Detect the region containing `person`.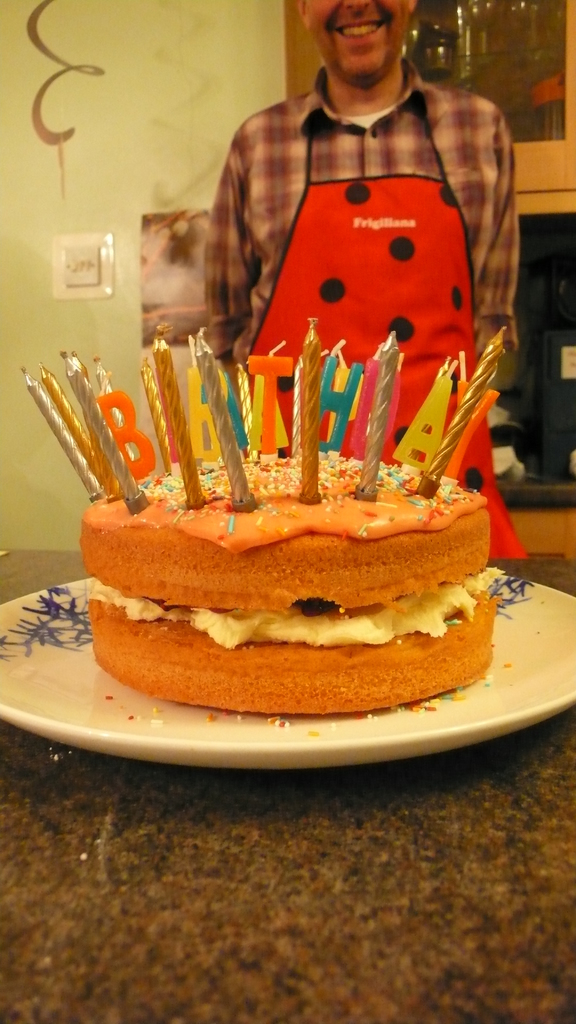
197,0,521,524.
